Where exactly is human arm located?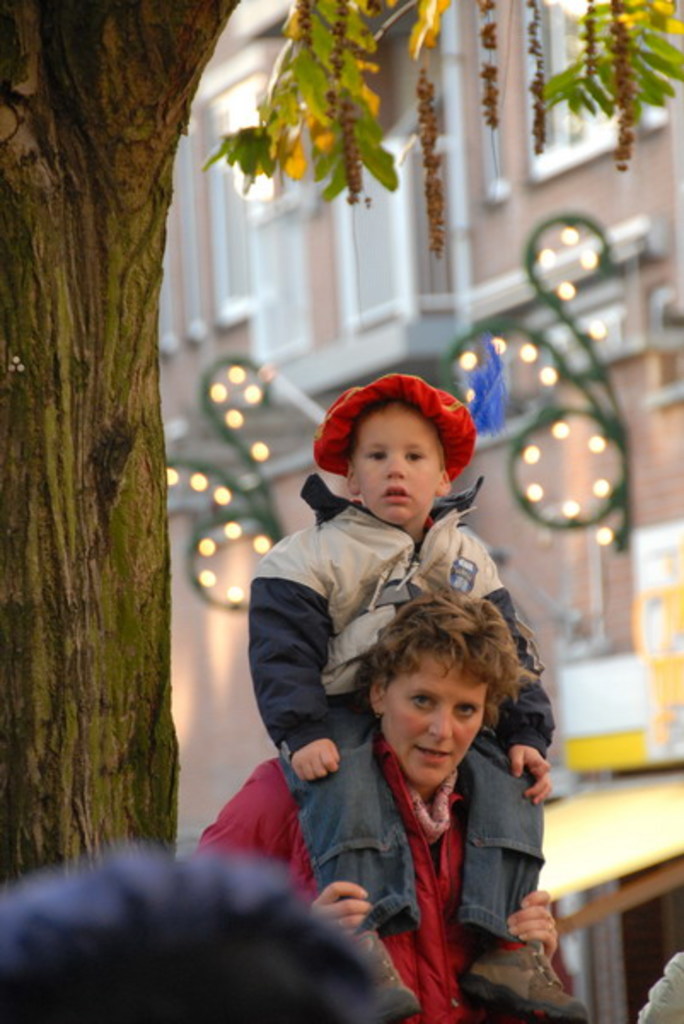
Its bounding box is box(476, 570, 554, 790).
